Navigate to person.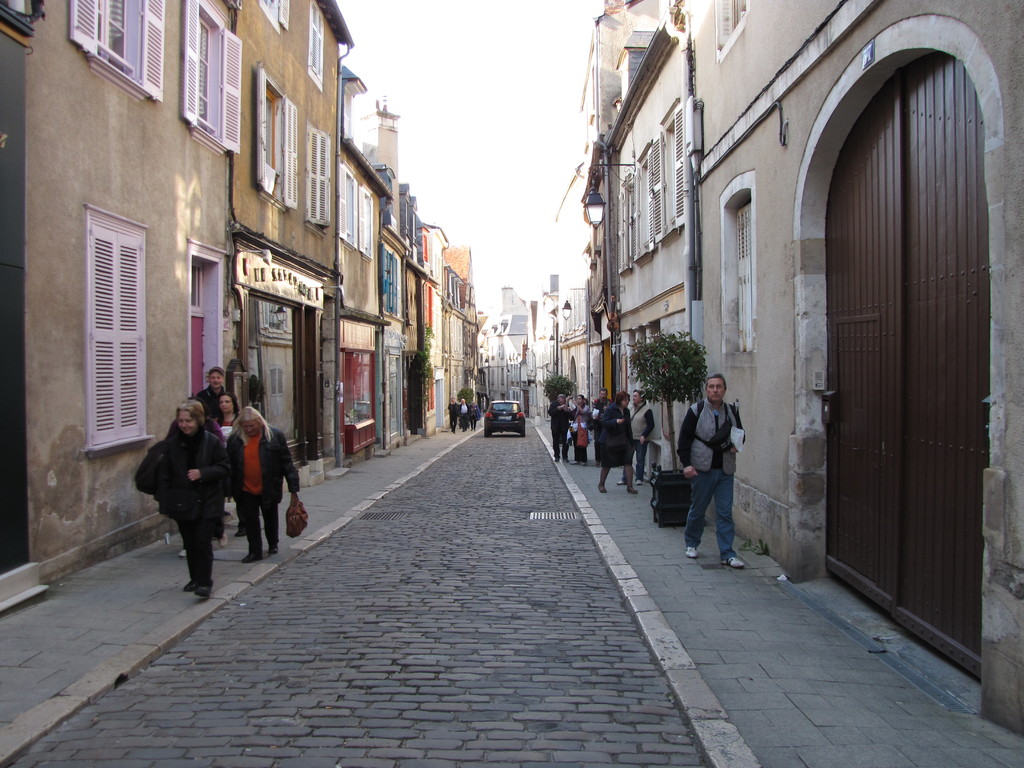
Navigation target: Rect(167, 396, 228, 562).
